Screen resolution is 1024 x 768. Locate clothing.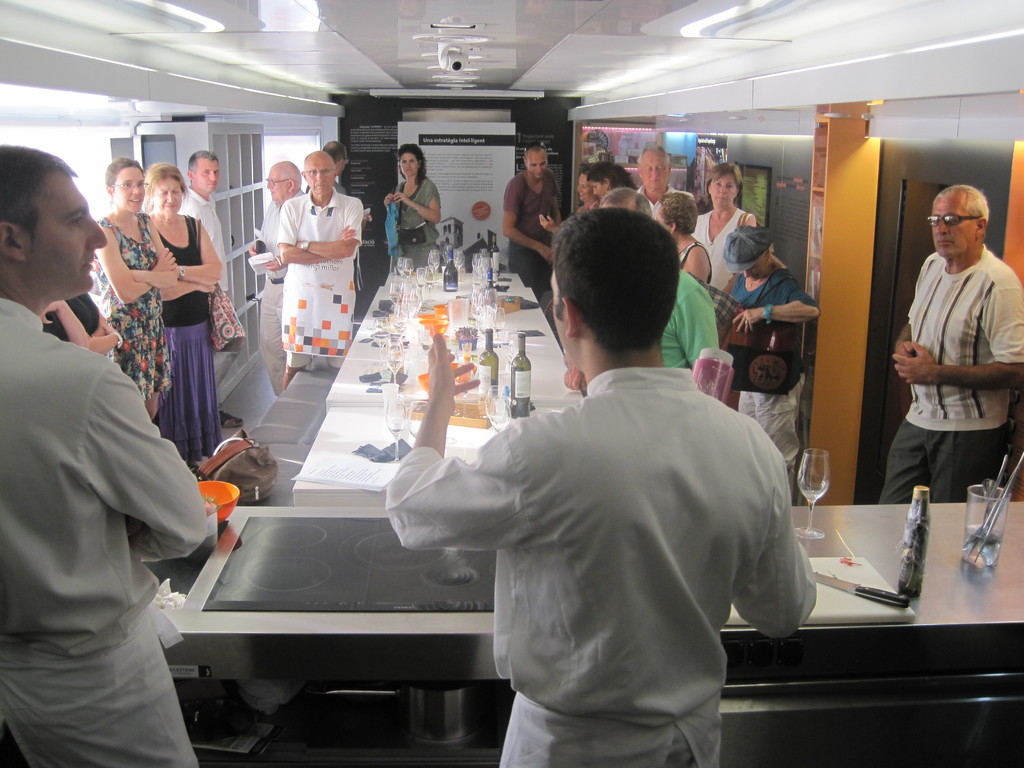
bbox(0, 297, 208, 767).
